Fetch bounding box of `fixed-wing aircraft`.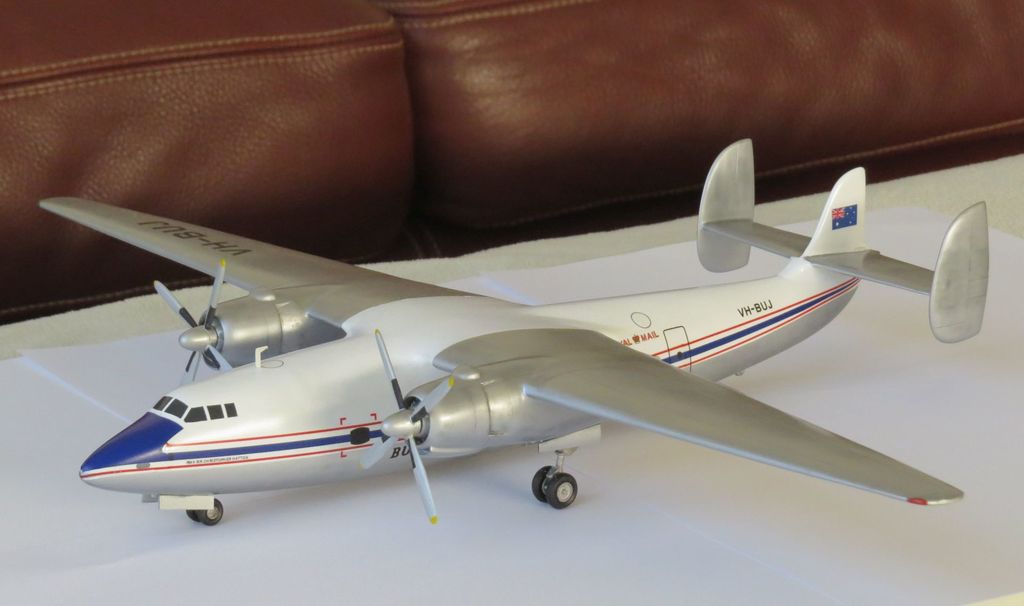
Bbox: <region>42, 140, 989, 525</region>.
